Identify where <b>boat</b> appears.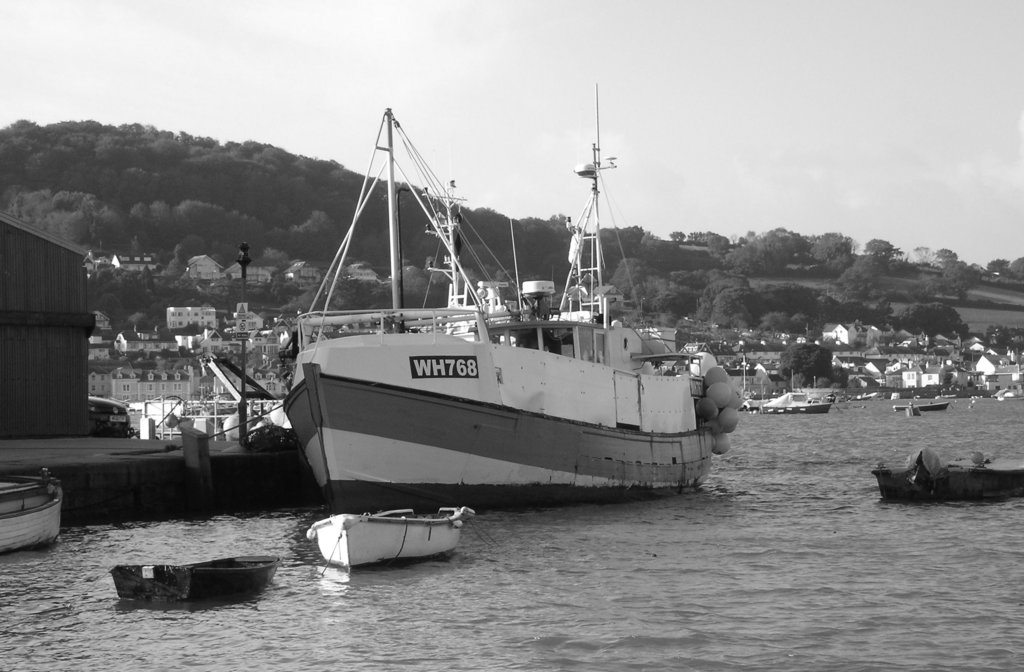
Appears at x1=251, y1=86, x2=753, y2=522.
